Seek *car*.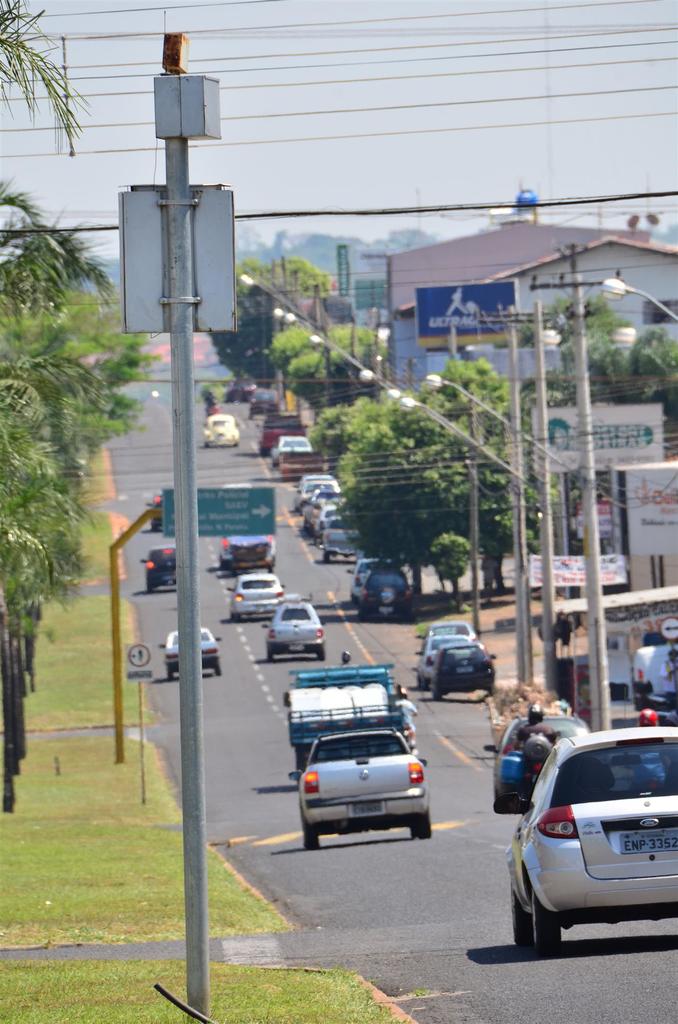
x1=246 y1=387 x2=273 y2=417.
